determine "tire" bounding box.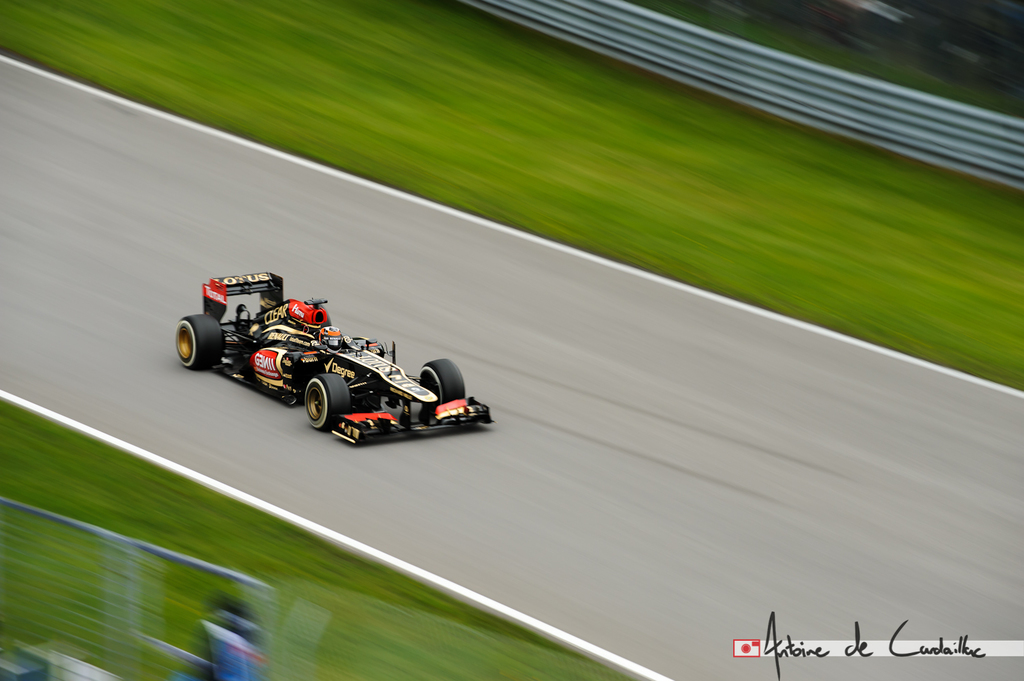
Determined: {"x1": 302, "y1": 372, "x2": 352, "y2": 428}.
